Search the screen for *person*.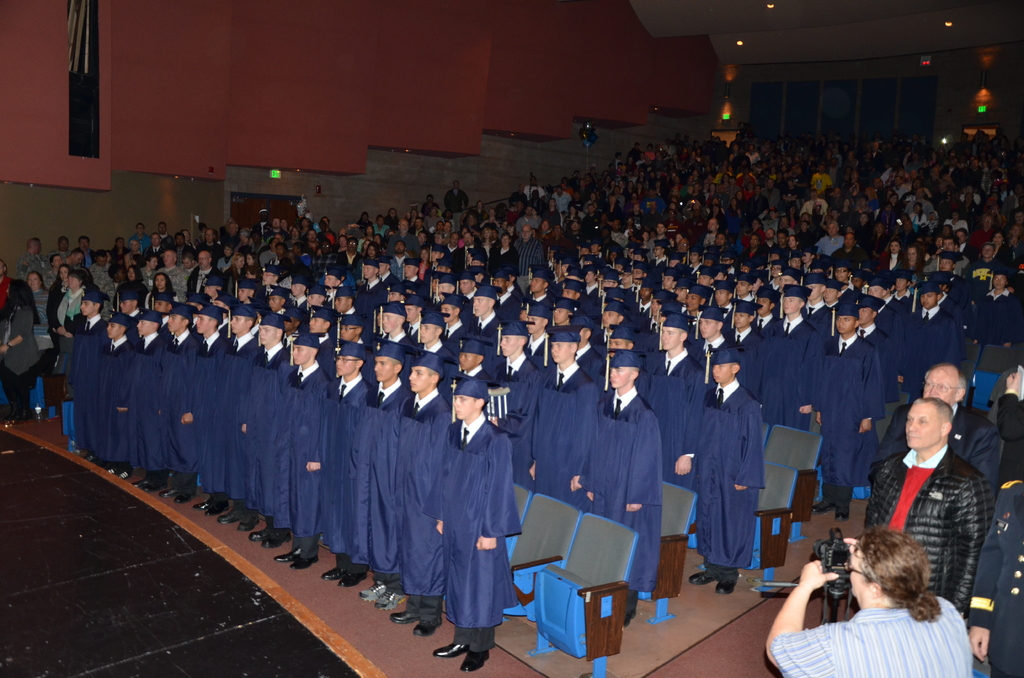
Found at rect(766, 533, 975, 677).
